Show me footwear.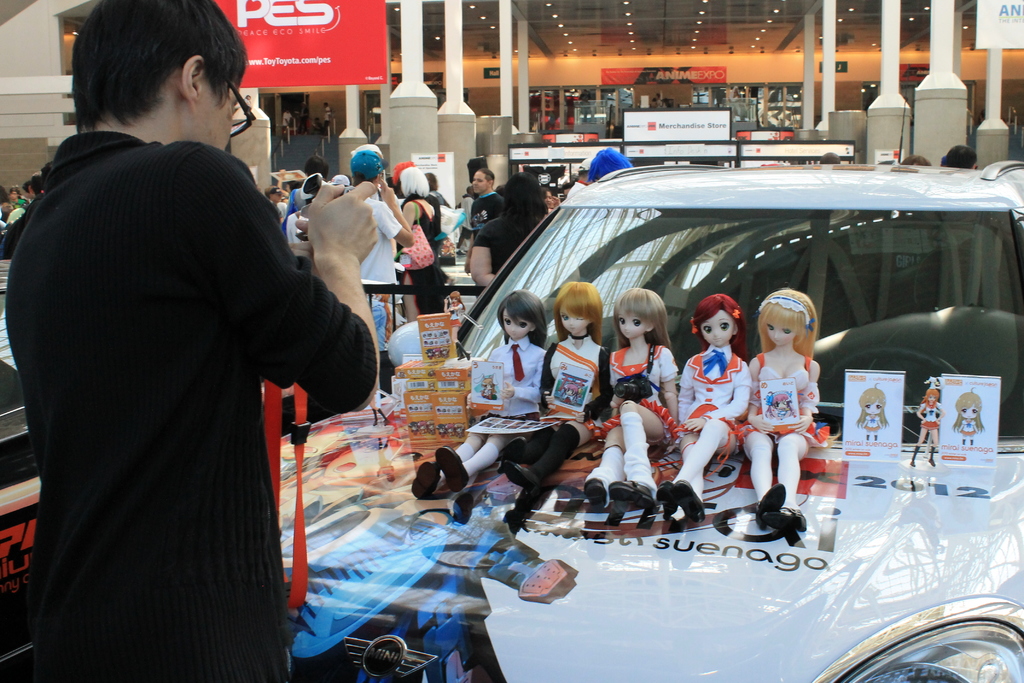
footwear is here: 502, 509, 526, 536.
